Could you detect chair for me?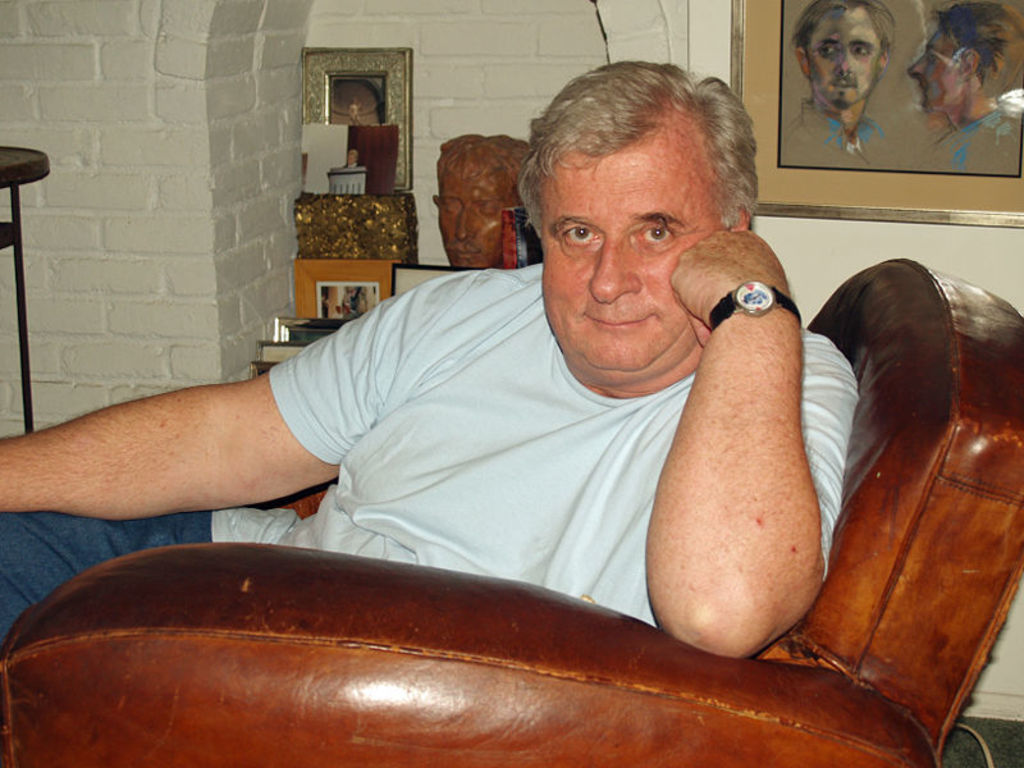
Detection result: <region>1, 256, 1021, 767</region>.
